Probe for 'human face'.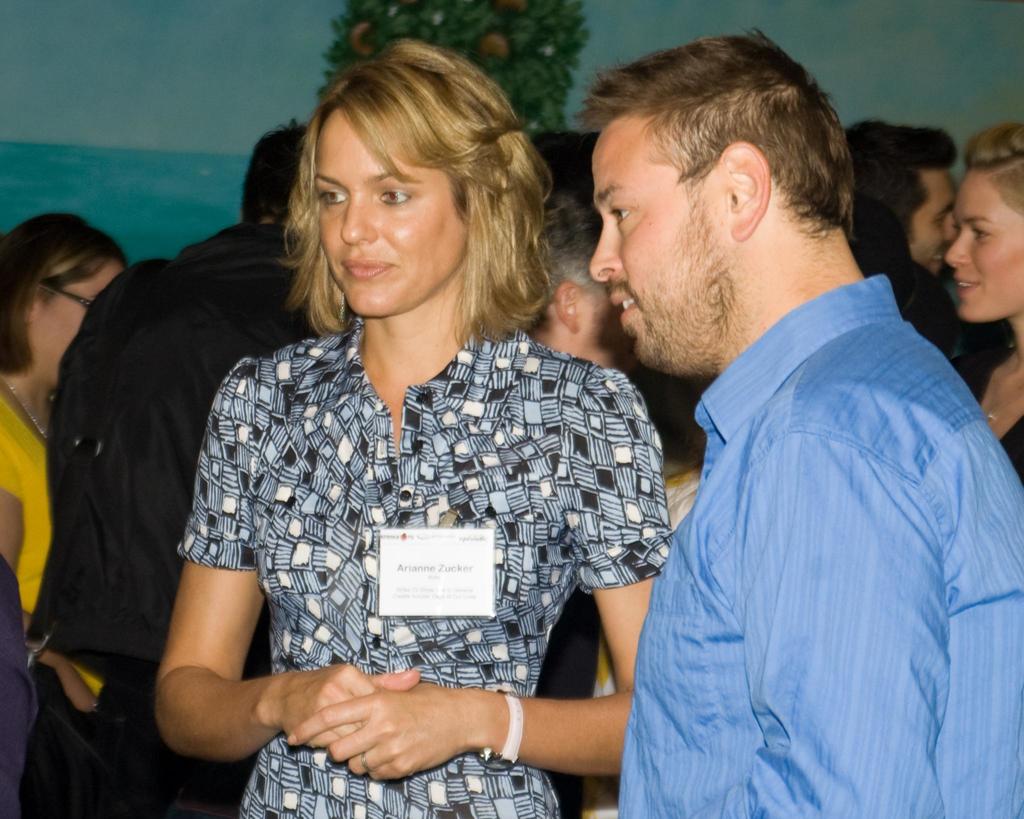
Probe result: rect(579, 274, 637, 372).
